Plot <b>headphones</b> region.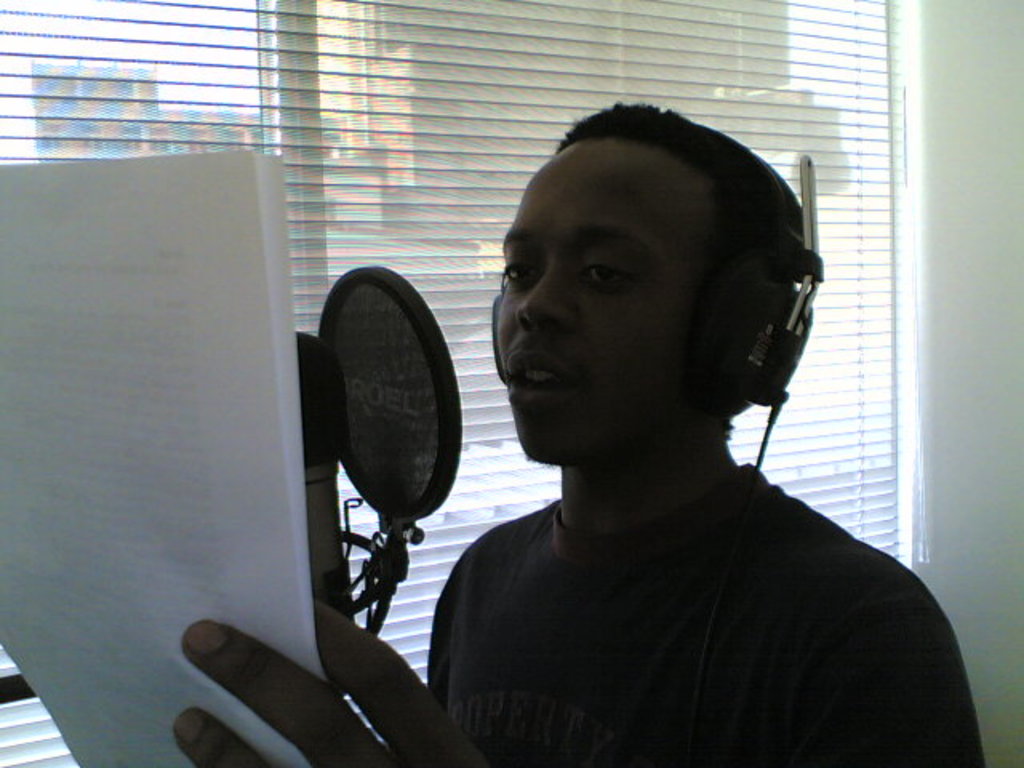
Plotted at (490,154,818,408).
